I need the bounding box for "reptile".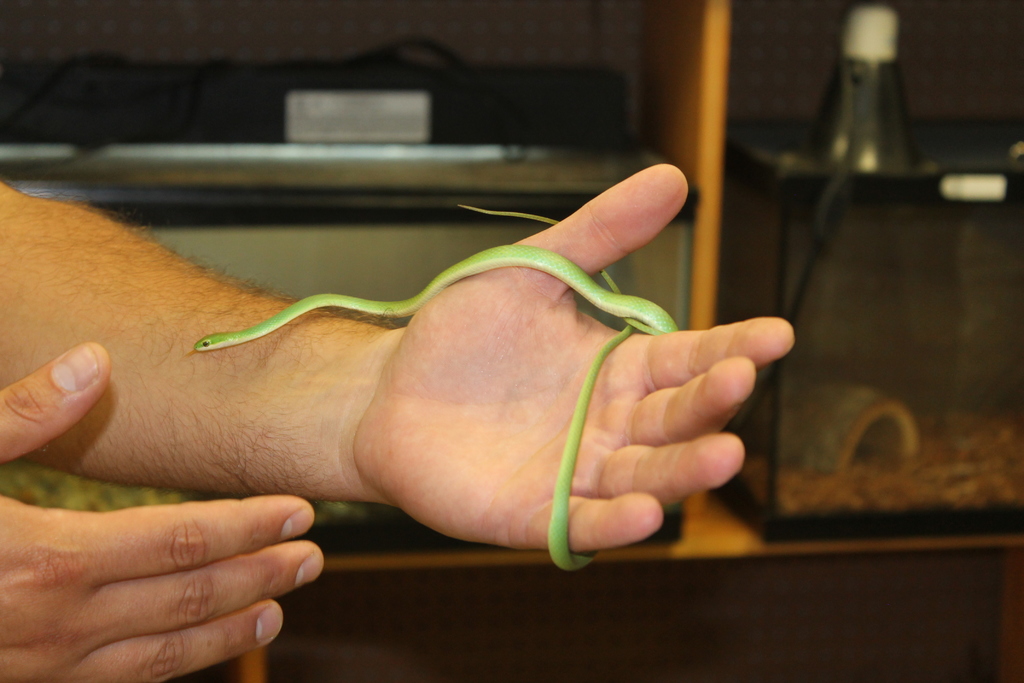
Here it is: [186,194,683,573].
